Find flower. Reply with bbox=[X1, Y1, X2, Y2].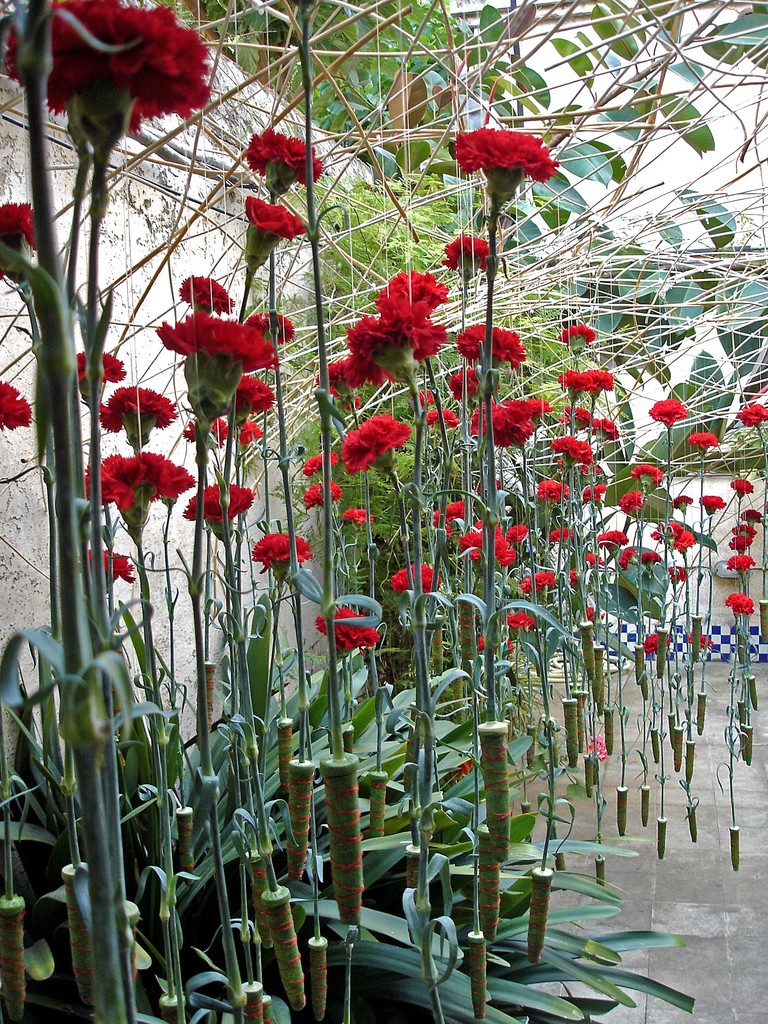
bbox=[438, 234, 506, 283].
